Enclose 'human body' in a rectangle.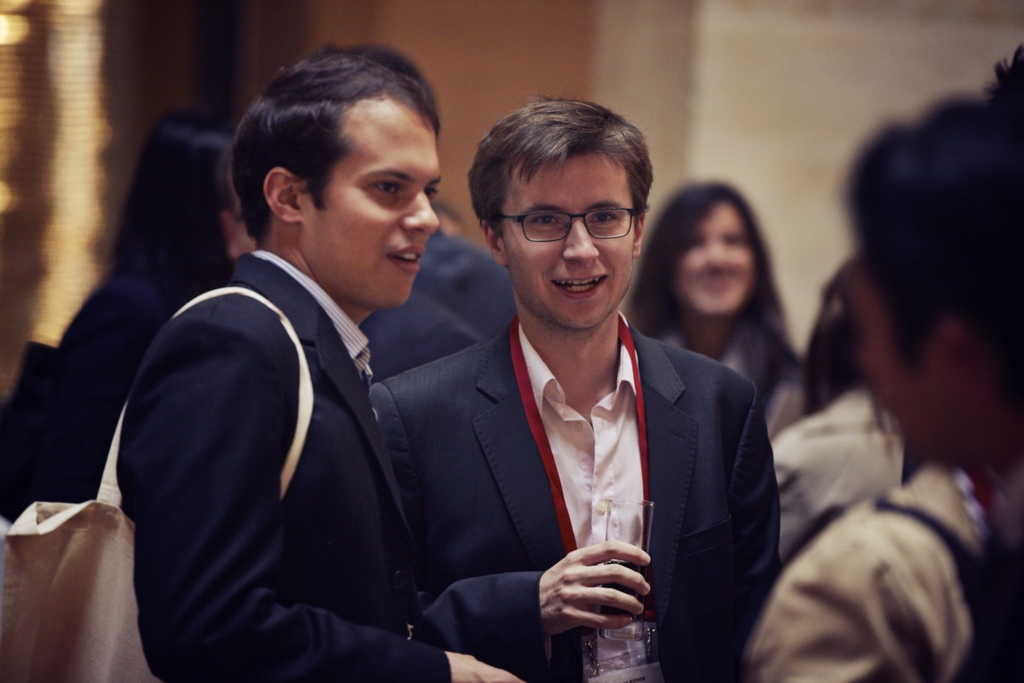
618 172 812 441.
